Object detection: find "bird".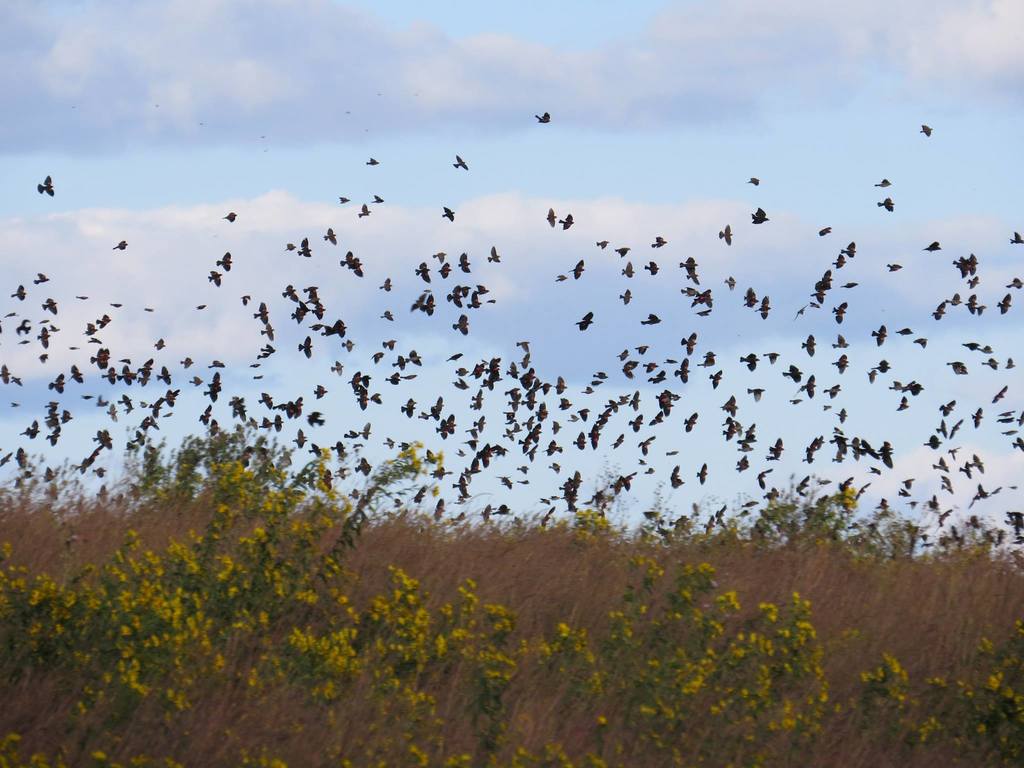
detection(39, 295, 60, 316).
